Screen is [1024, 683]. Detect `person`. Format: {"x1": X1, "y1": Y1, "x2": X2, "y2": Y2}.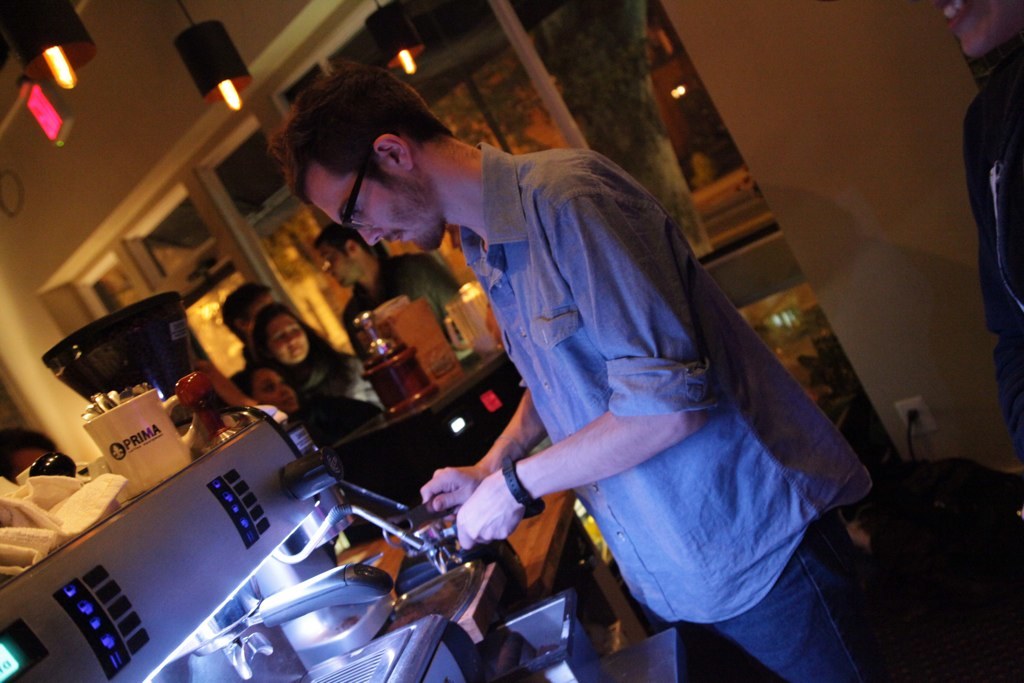
{"x1": 227, "y1": 282, "x2": 269, "y2": 401}.
